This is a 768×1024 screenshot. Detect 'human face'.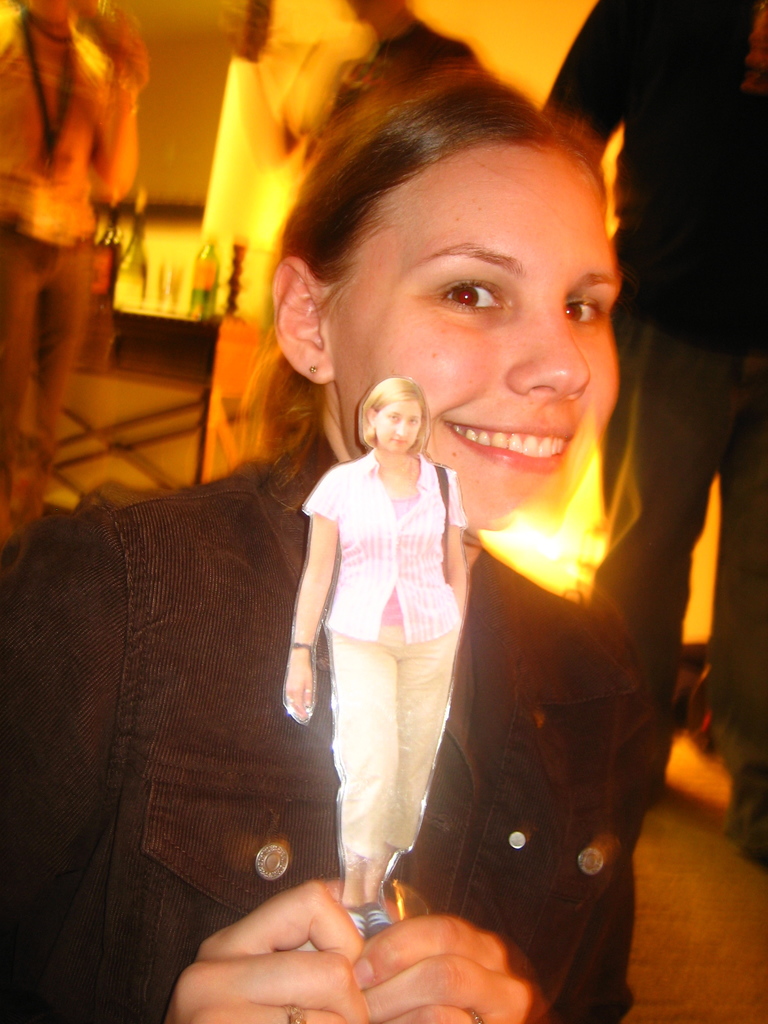
rect(340, 149, 623, 532).
